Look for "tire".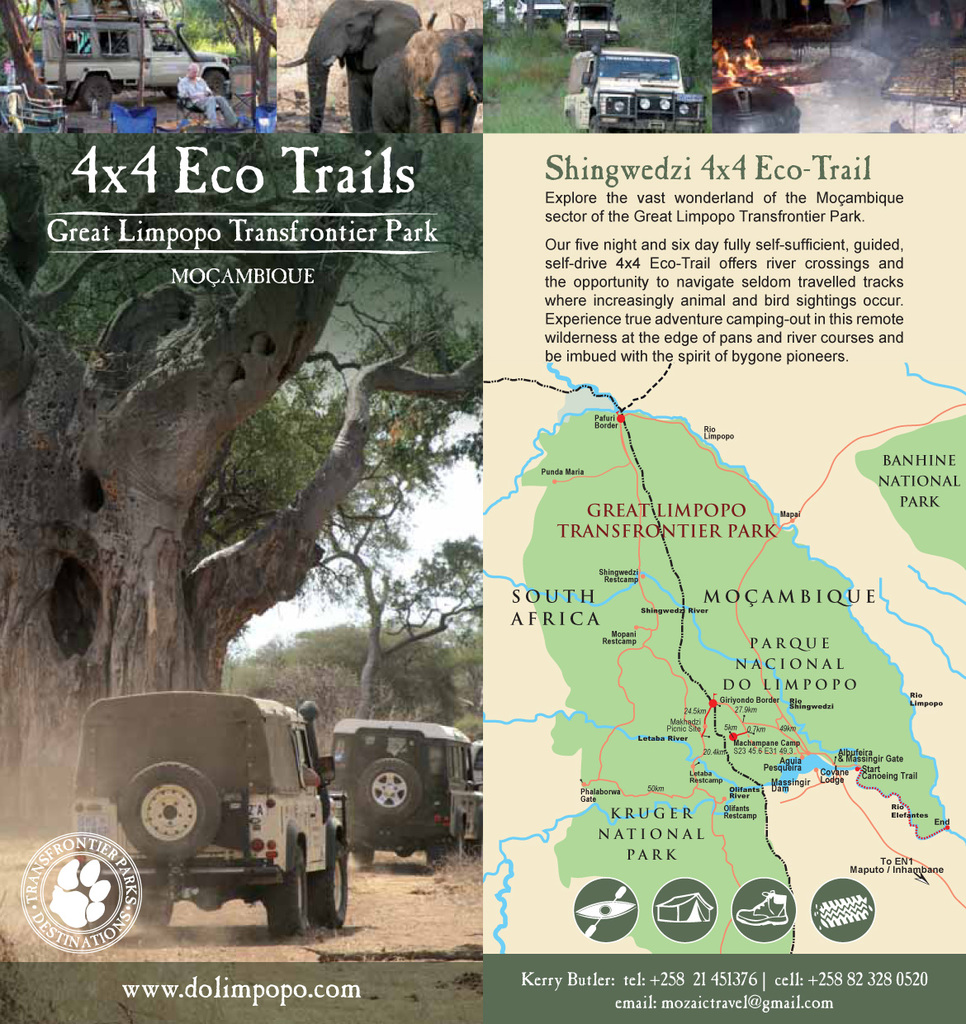
Found: [138, 896, 173, 927].
